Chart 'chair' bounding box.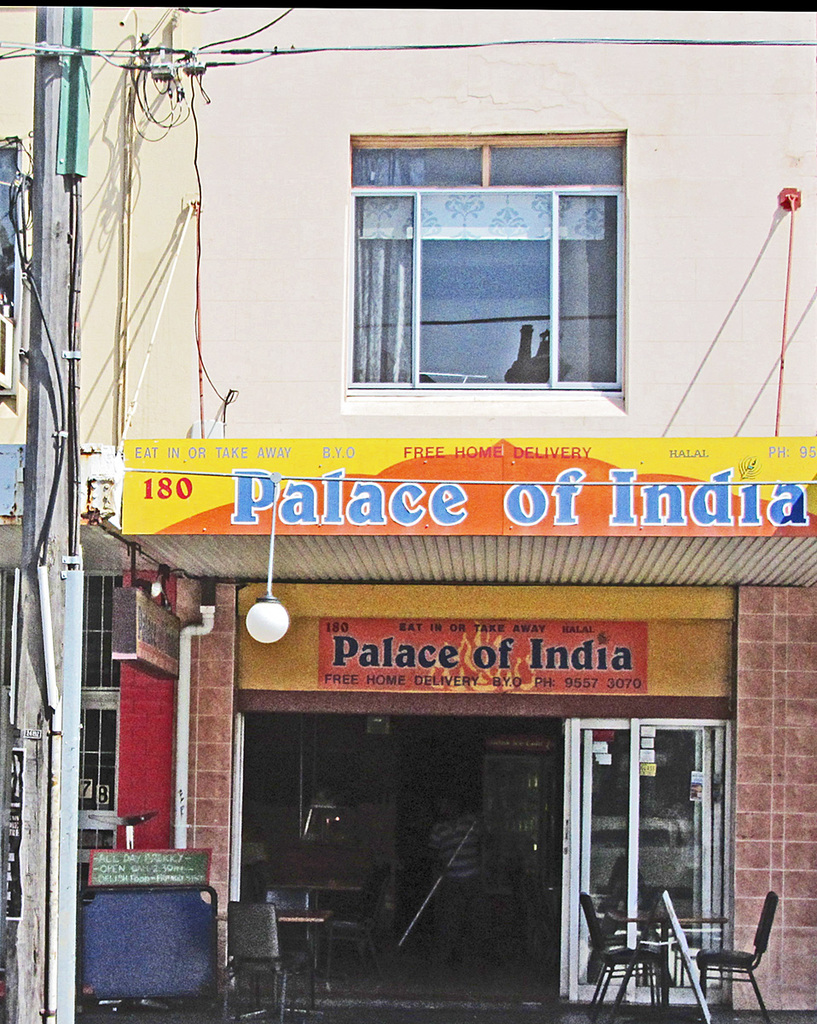
Charted: (579, 893, 665, 1023).
